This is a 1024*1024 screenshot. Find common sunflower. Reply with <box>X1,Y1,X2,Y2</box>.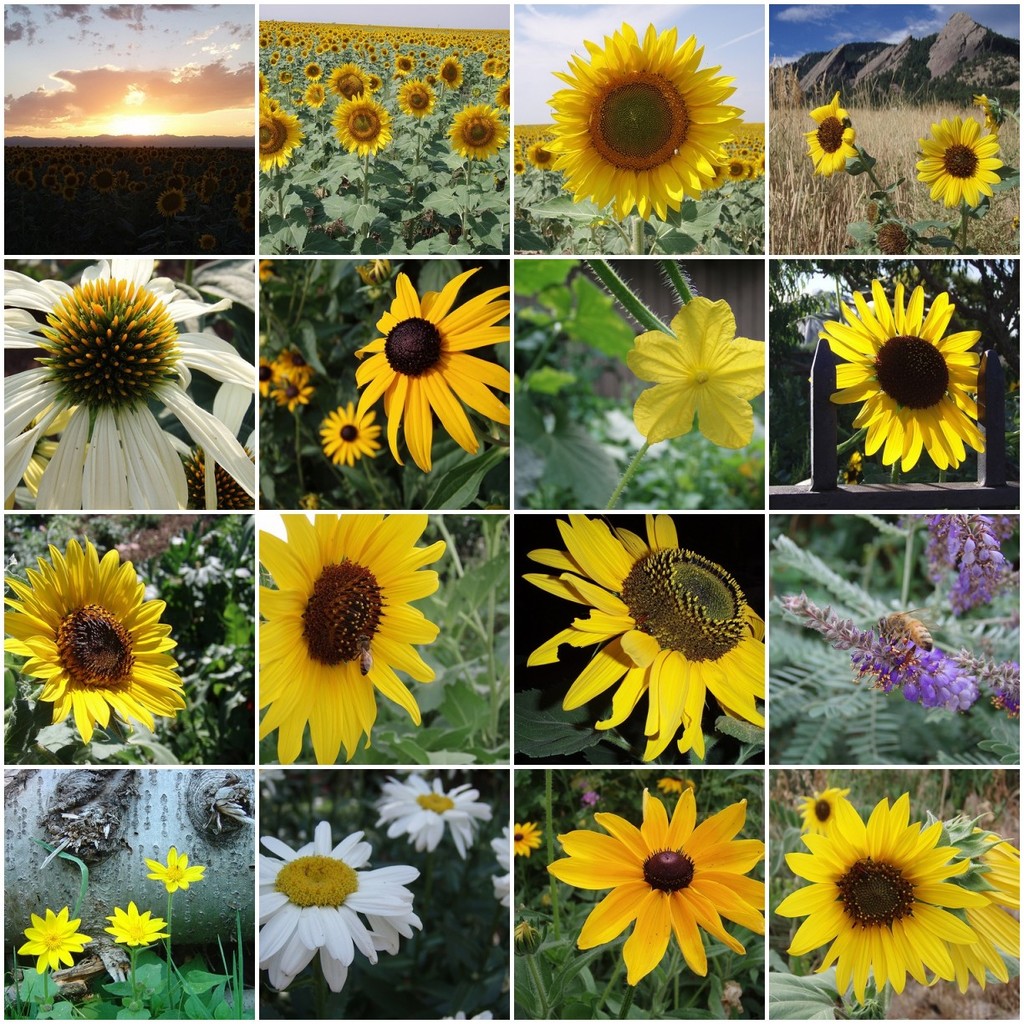
<box>339,98,391,150</box>.
